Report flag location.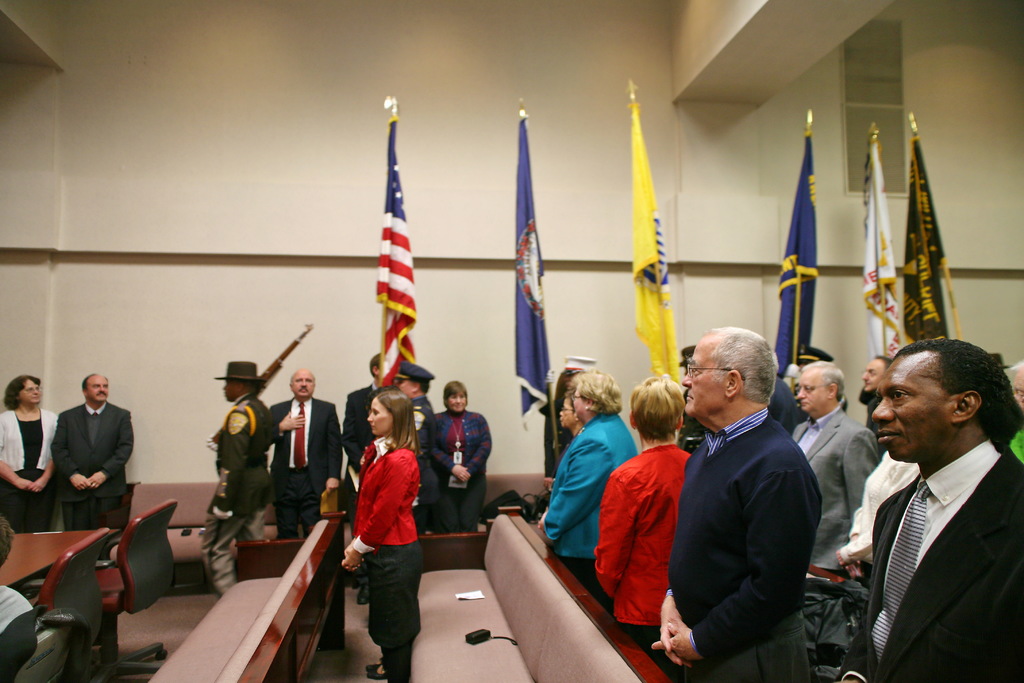
Report: {"left": 628, "top": 104, "right": 677, "bottom": 399}.
